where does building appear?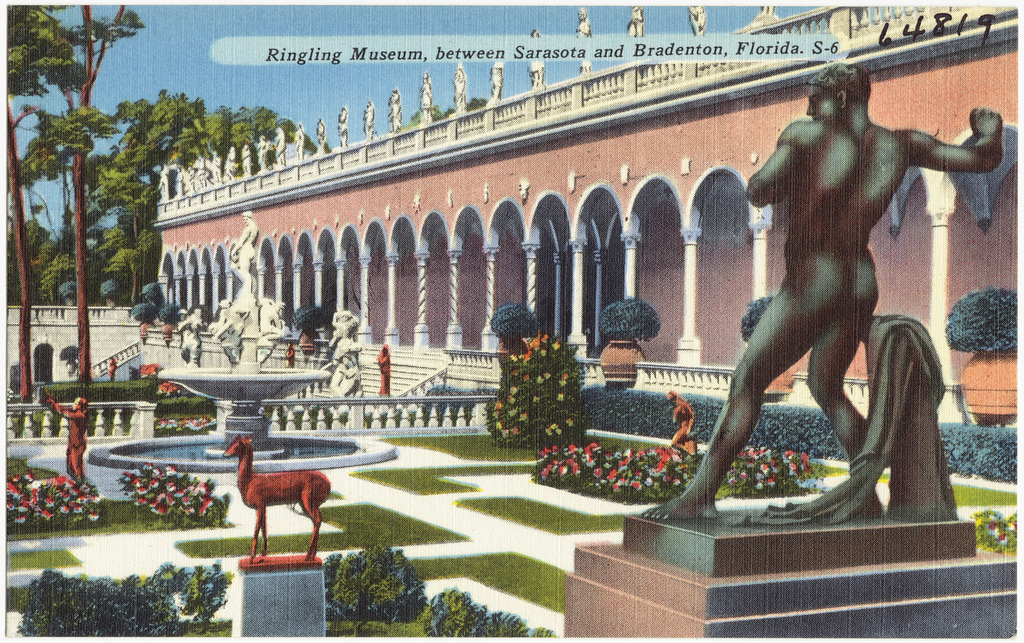
Appears at 156,0,1023,487.
